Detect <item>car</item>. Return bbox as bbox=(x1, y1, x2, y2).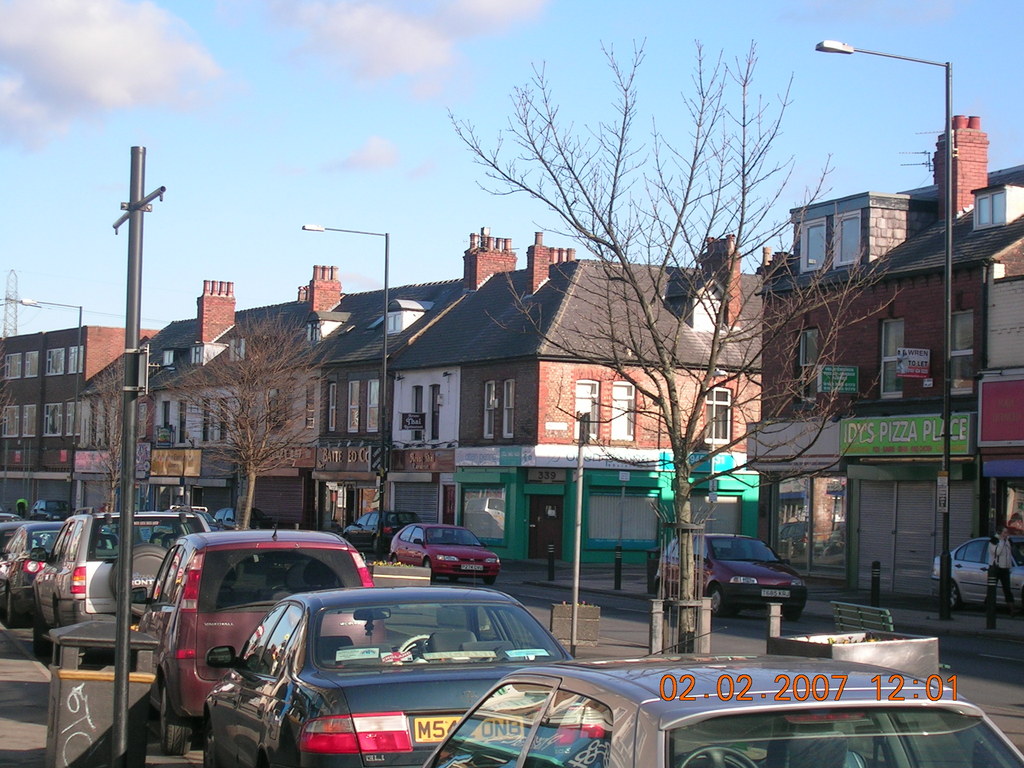
bbox=(195, 589, 612, 767).
